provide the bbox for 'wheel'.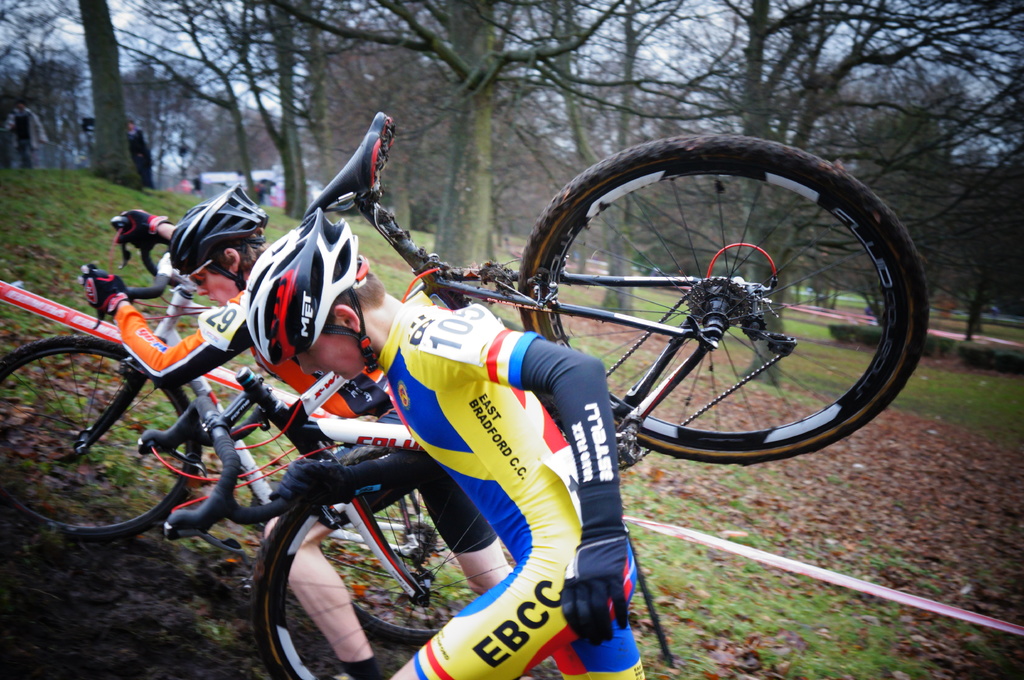
<region>252, 446, 520, 679</region>.
